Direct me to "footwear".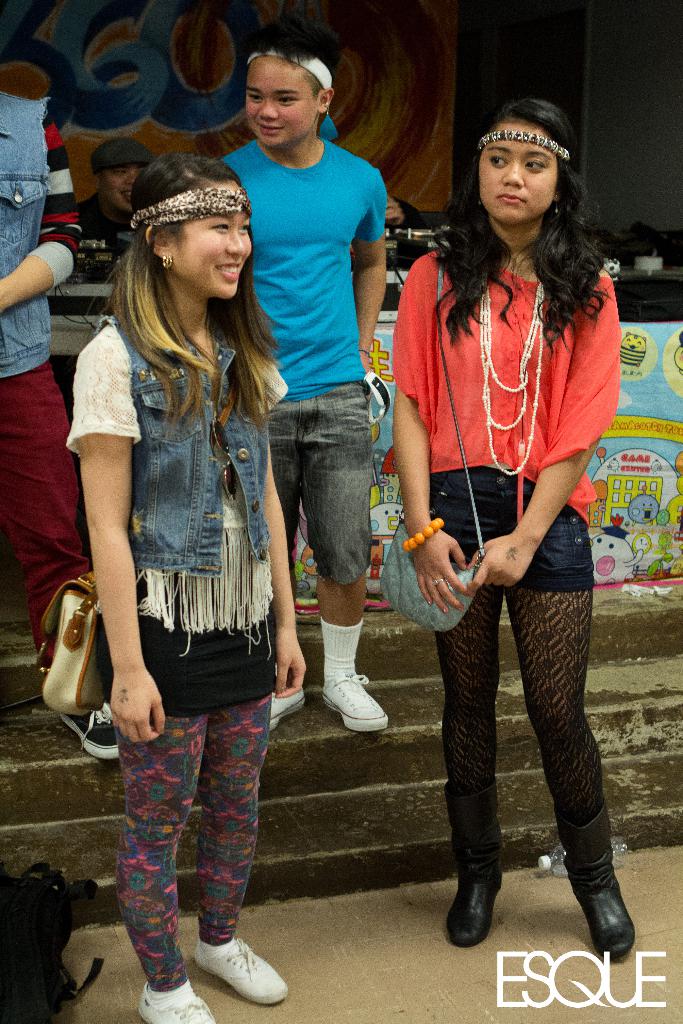
Direction: [269,686,306,724].
